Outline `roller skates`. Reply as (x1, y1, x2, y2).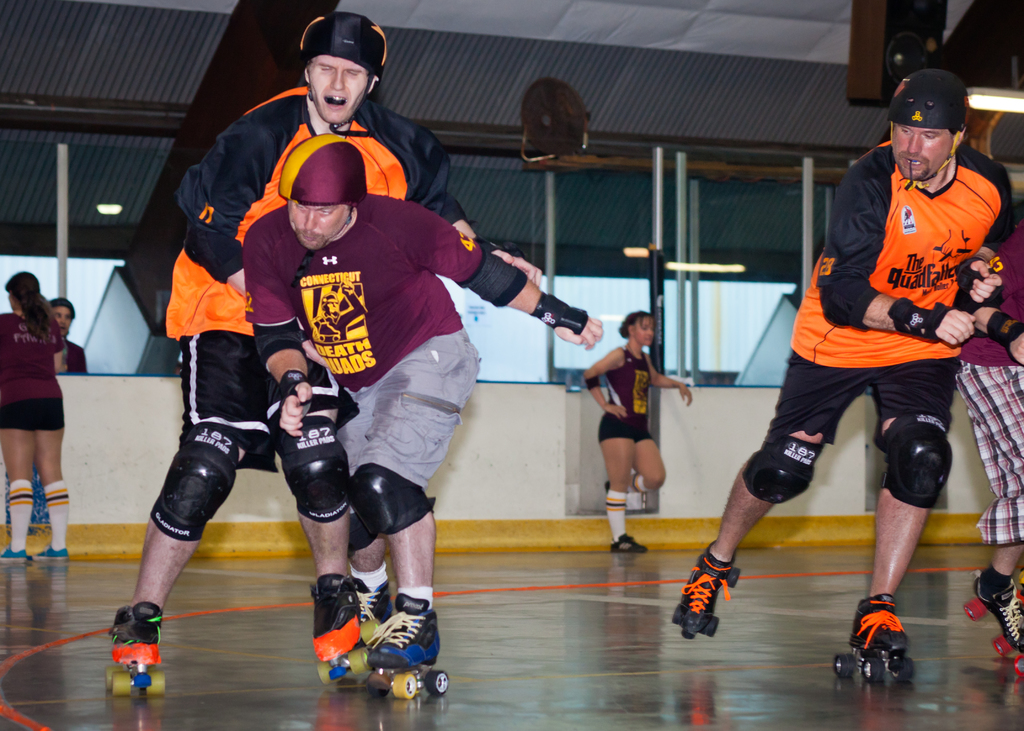
(353, 576, 391, 627).
